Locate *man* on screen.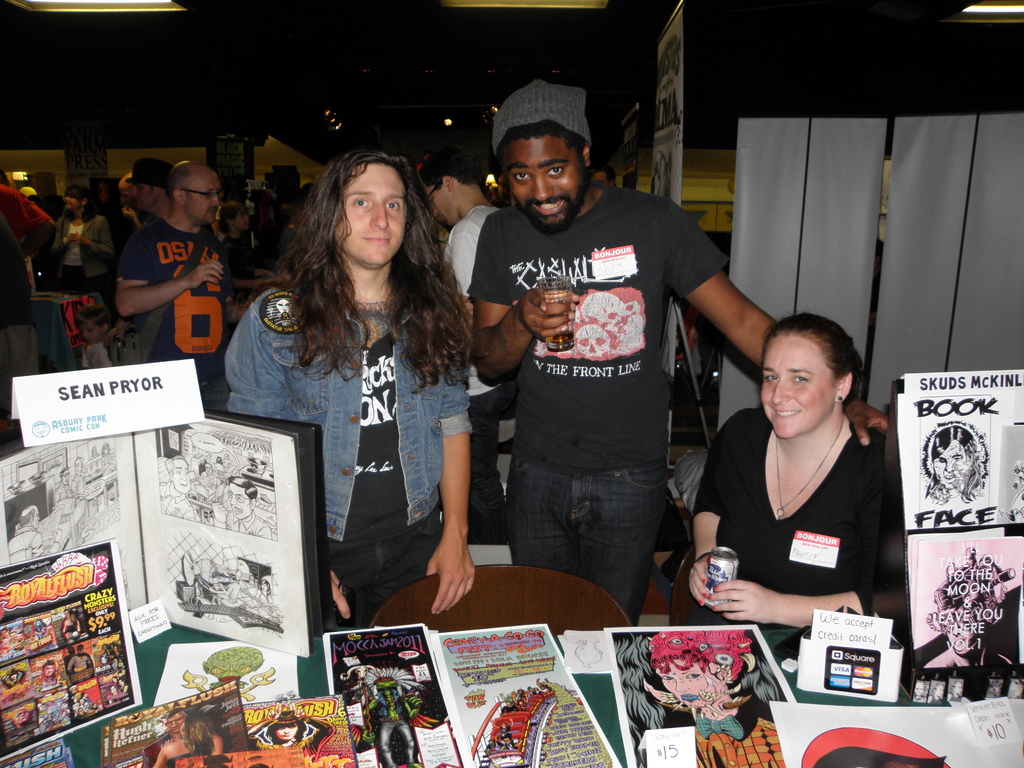
On screen at x1=416 y1=148 x2=505 y2=539.
